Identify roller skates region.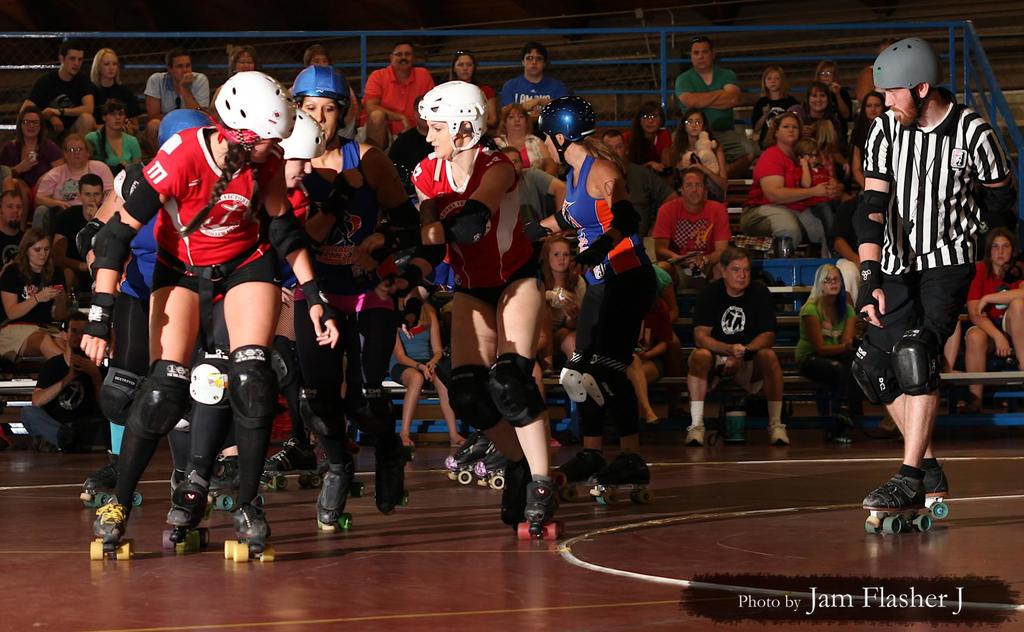
Region: [x1=91, y1=492, x2=137, y2=565].
